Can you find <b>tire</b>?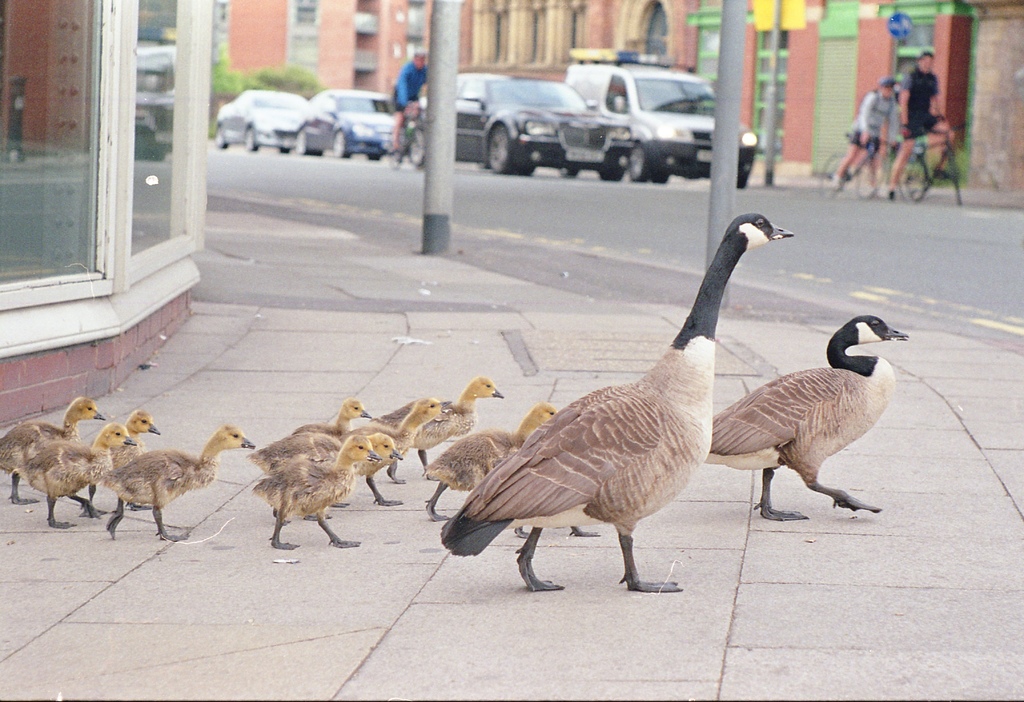
Yes, bounding box: Rect(628, 143, 650, 182).
